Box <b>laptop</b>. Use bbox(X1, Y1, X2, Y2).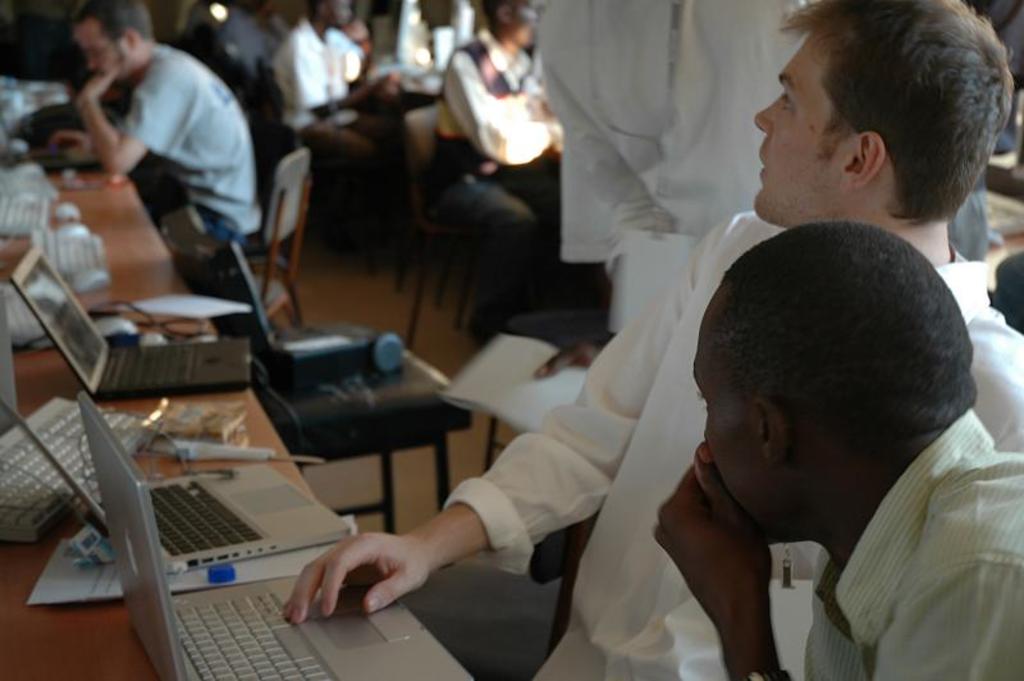
bbox(0, 396, 360, 580).
